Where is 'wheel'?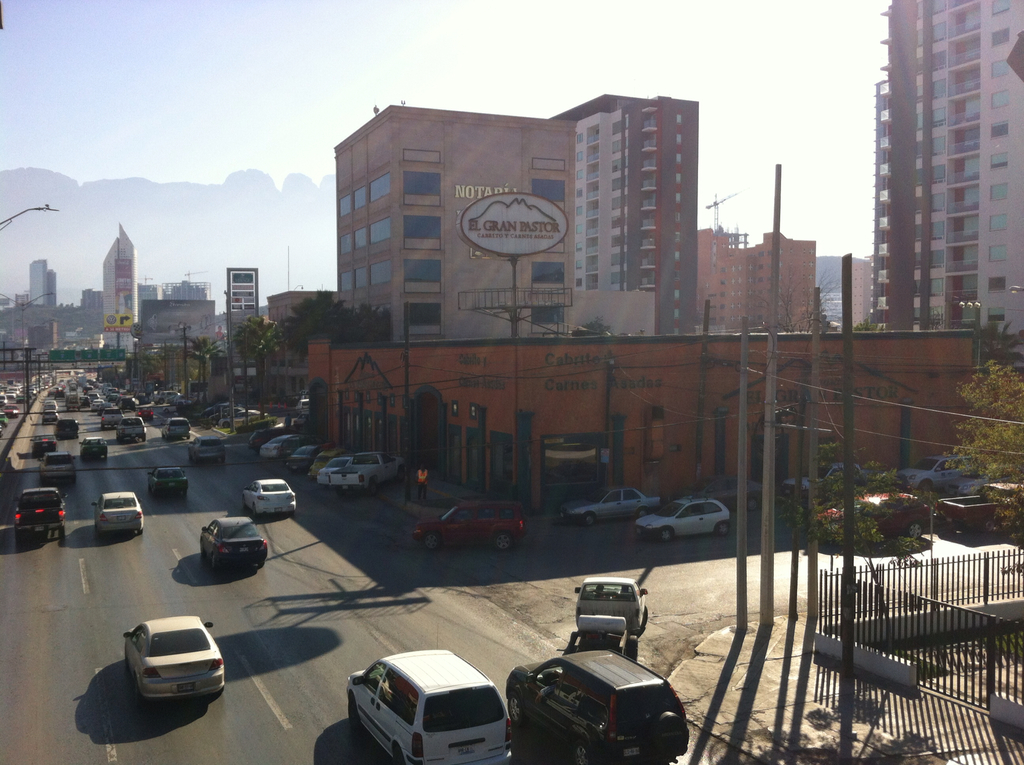
[left=293, top=506, right=296, bottom=514].
